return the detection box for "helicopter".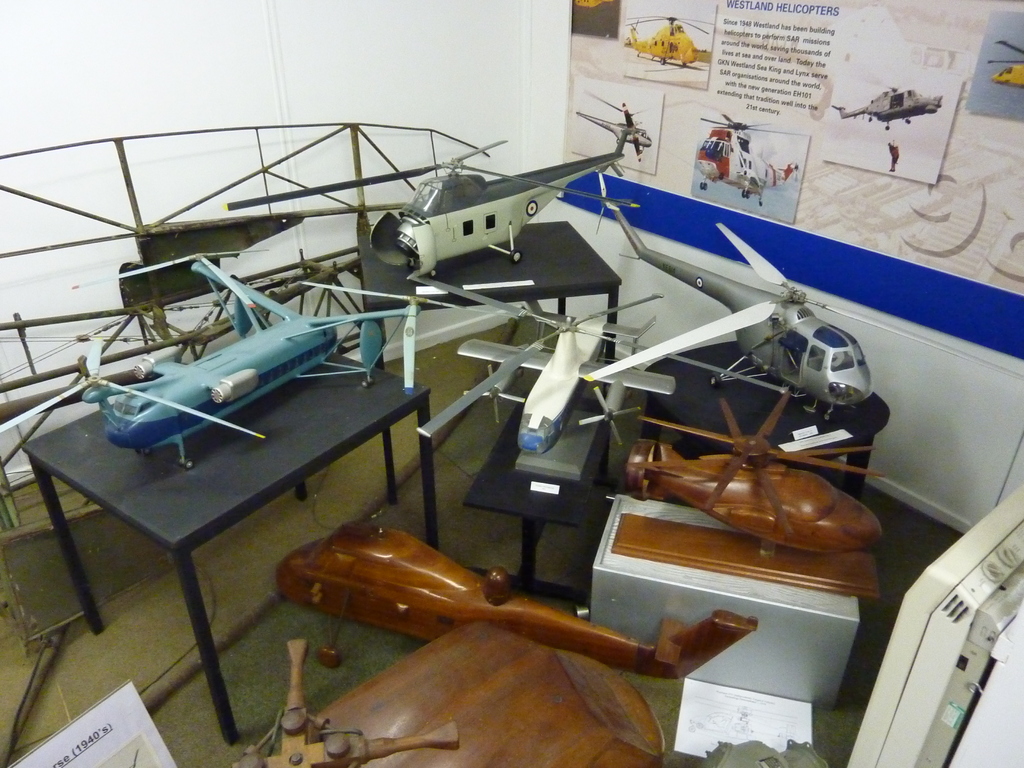
bbox=[585, 173, 1023, 424].
